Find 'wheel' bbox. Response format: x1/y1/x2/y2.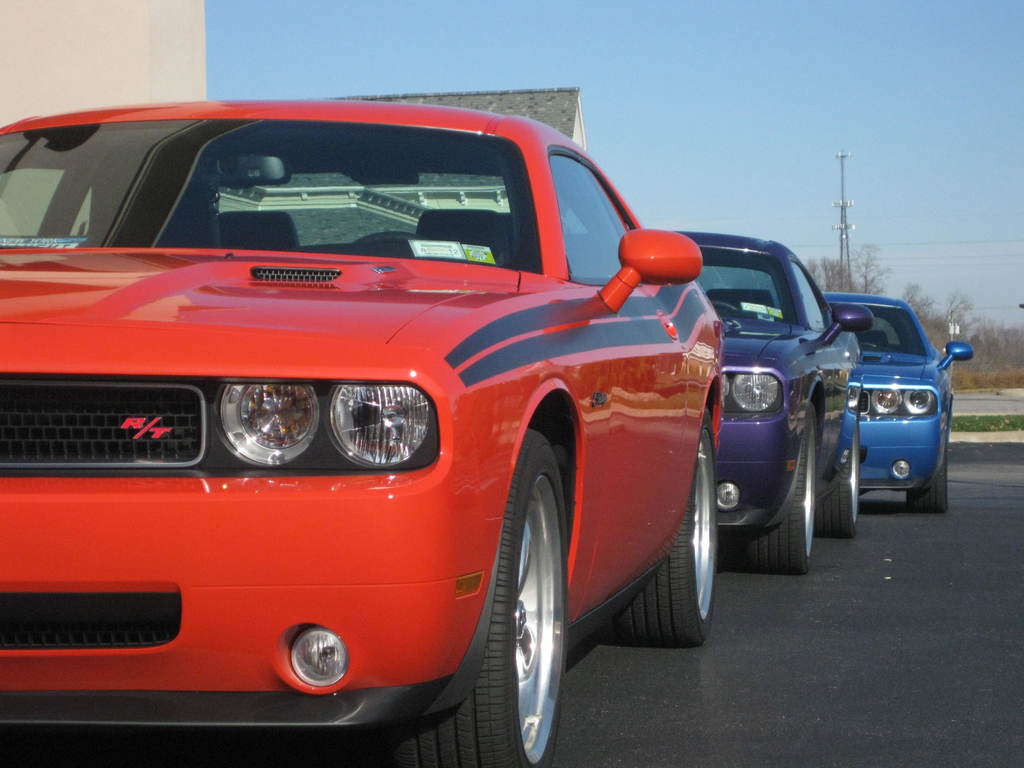
709/301/739/313.
